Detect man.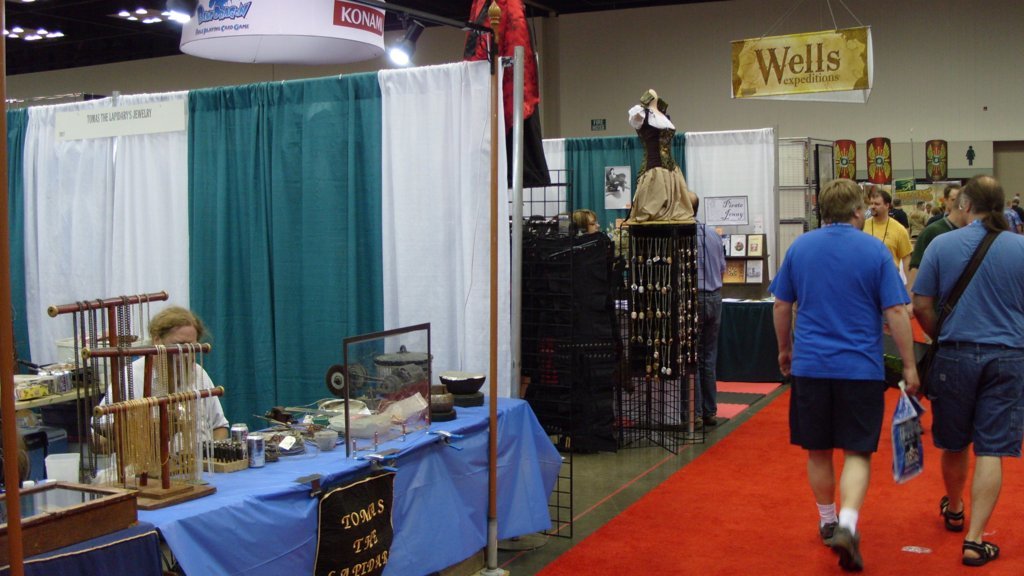
Detected at [771, 179, 920, 573].
